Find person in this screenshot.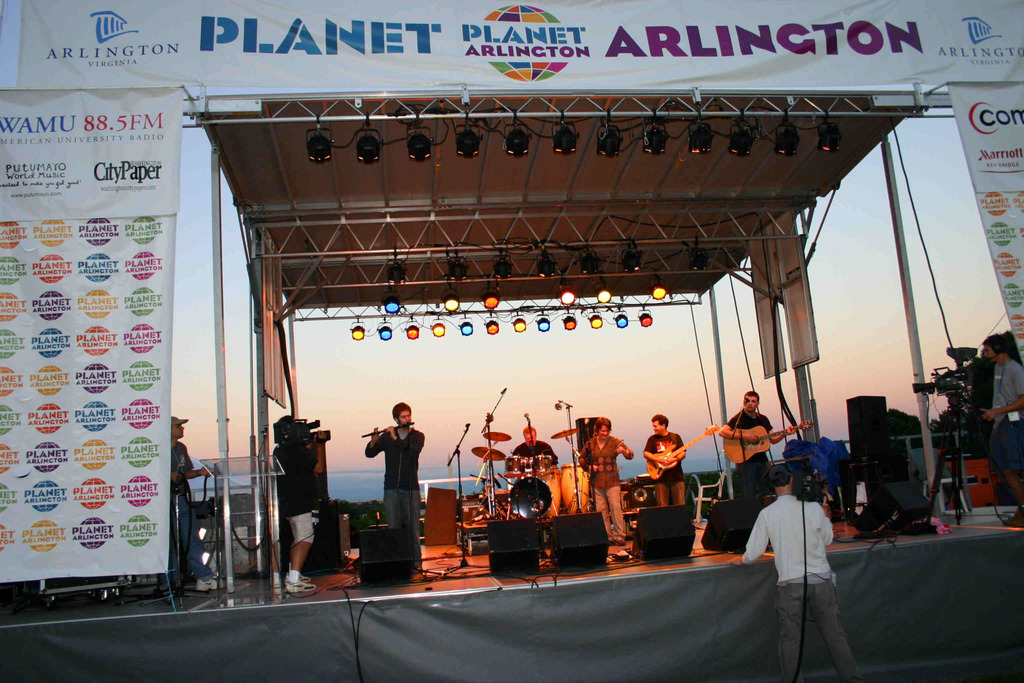
The bounding box for person is detection(644, 414, 687, 504).
